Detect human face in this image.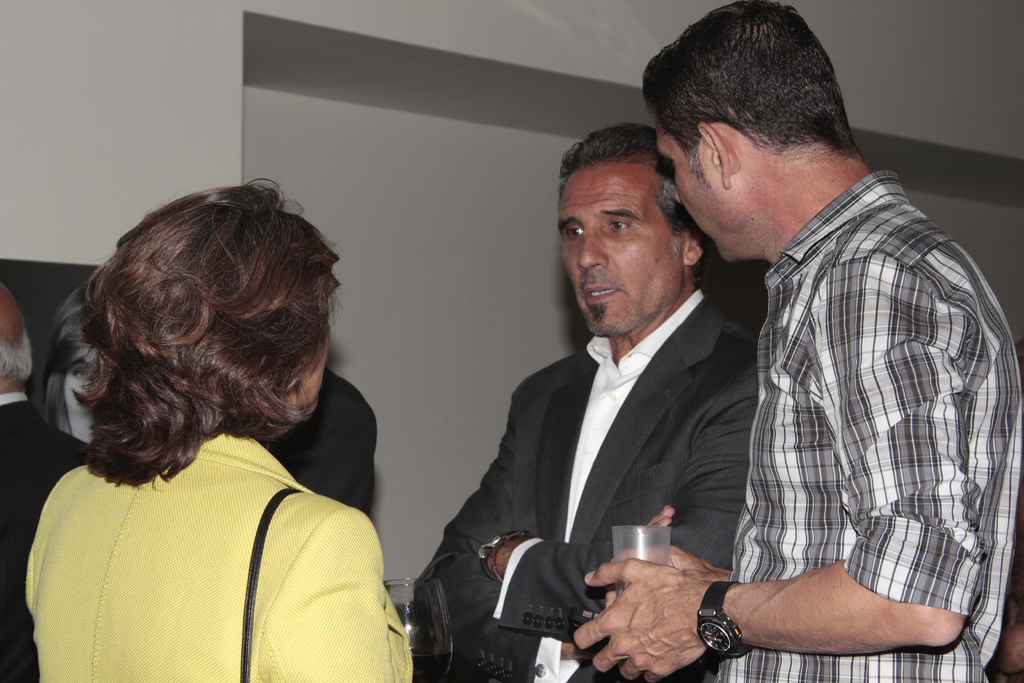
Detection: left=653, top=114, right=753, bottom=259.
